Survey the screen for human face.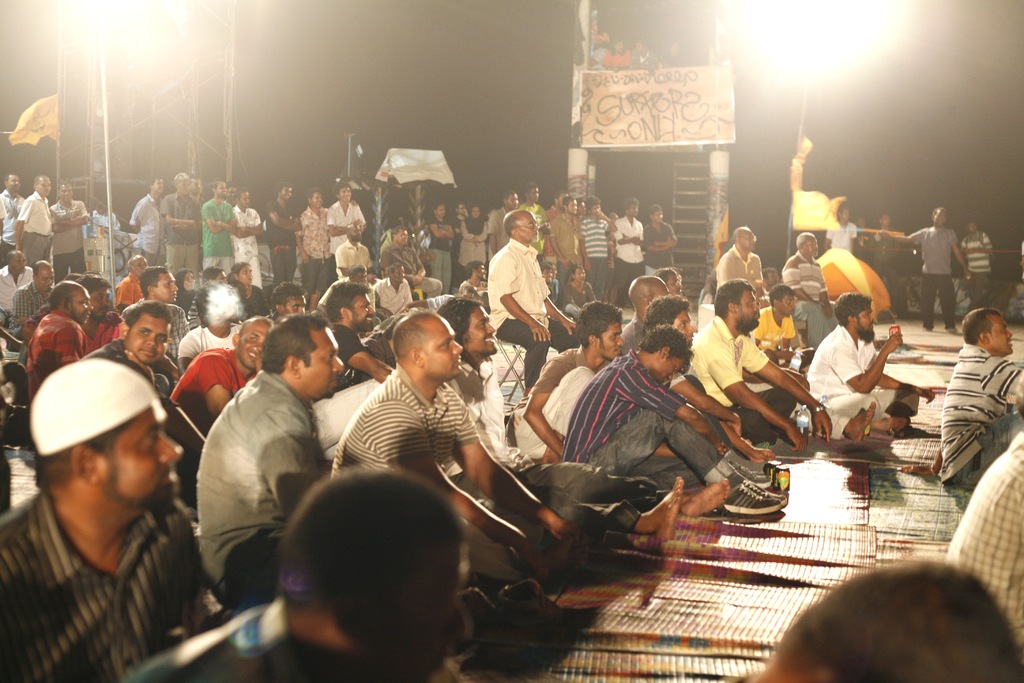
Survey found: [x1=739, y1=288, x2=758, y2=324].
